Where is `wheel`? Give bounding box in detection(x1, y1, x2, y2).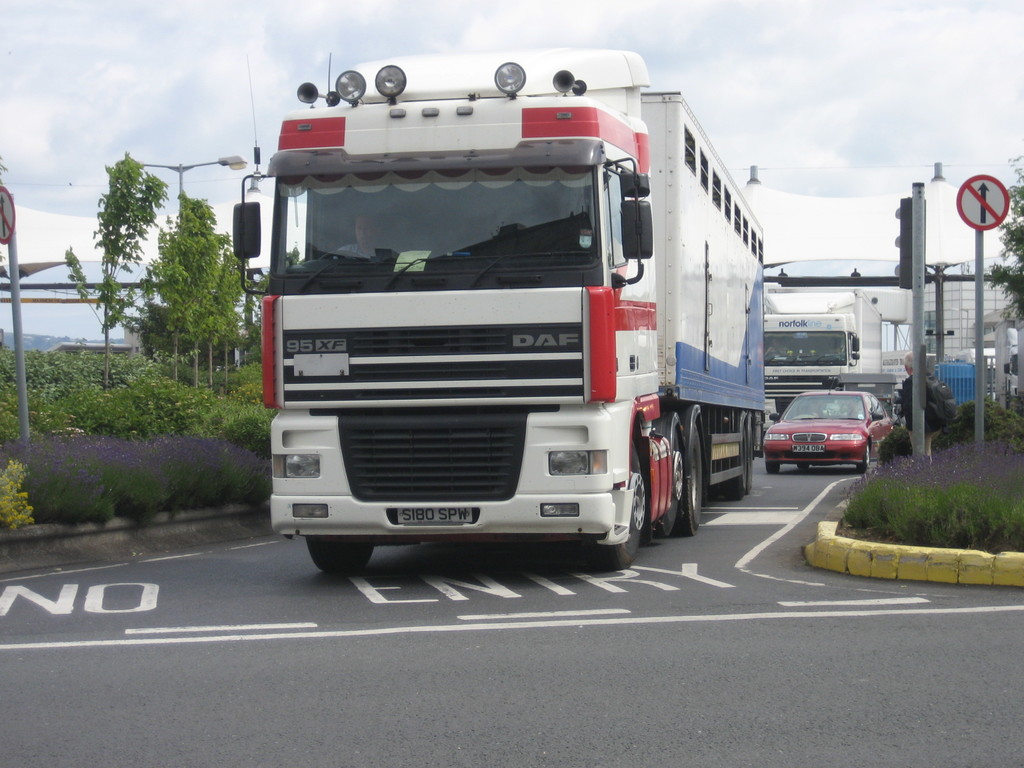
detection(308, 541, 373, 570).
